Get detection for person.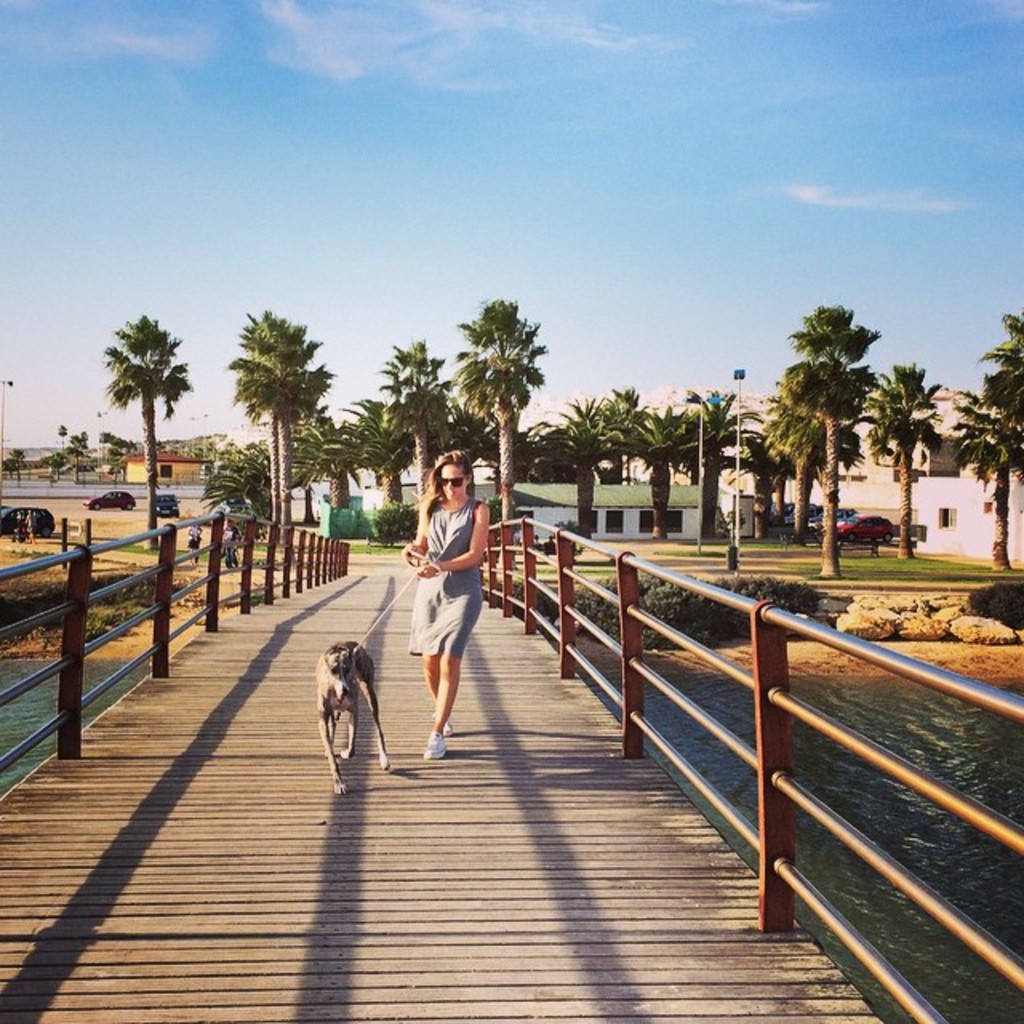
Detection: <bbox>222, 517, 242, 570</bbox>.
